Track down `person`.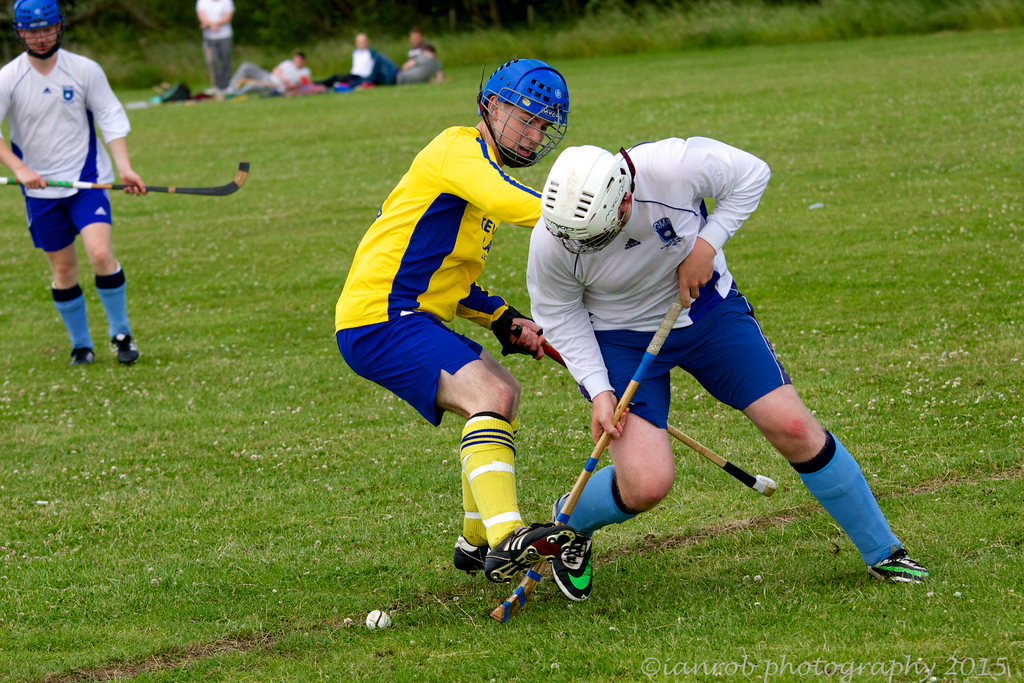
Tracked to region(343, 33, 435, 89).
